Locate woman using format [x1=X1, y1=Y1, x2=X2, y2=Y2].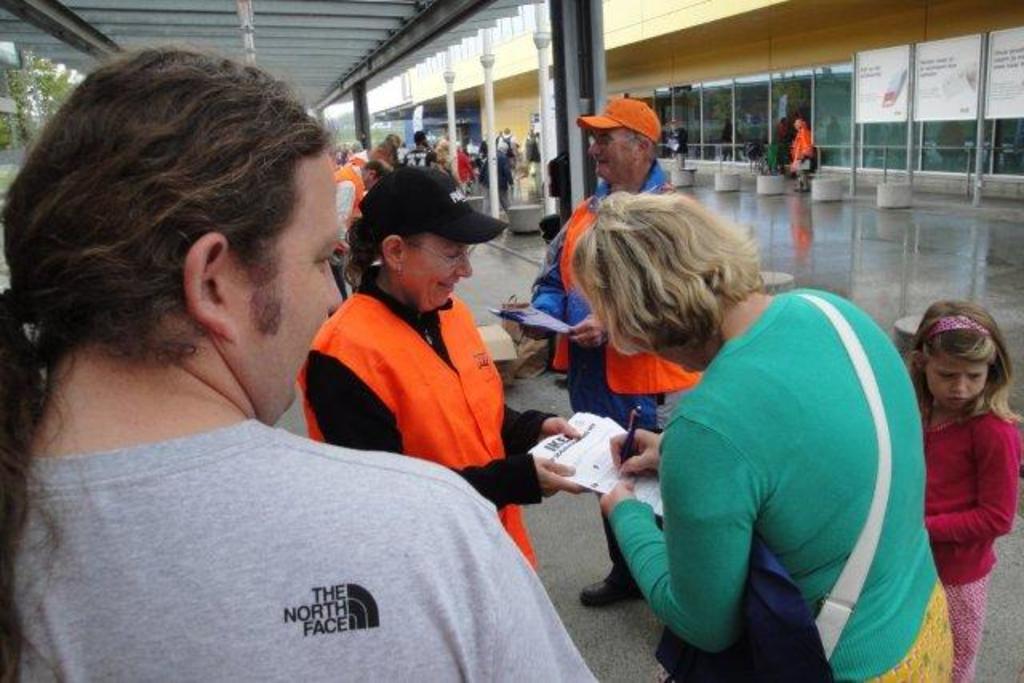
[x1=568, y1=186, x2=960, y2=681].
